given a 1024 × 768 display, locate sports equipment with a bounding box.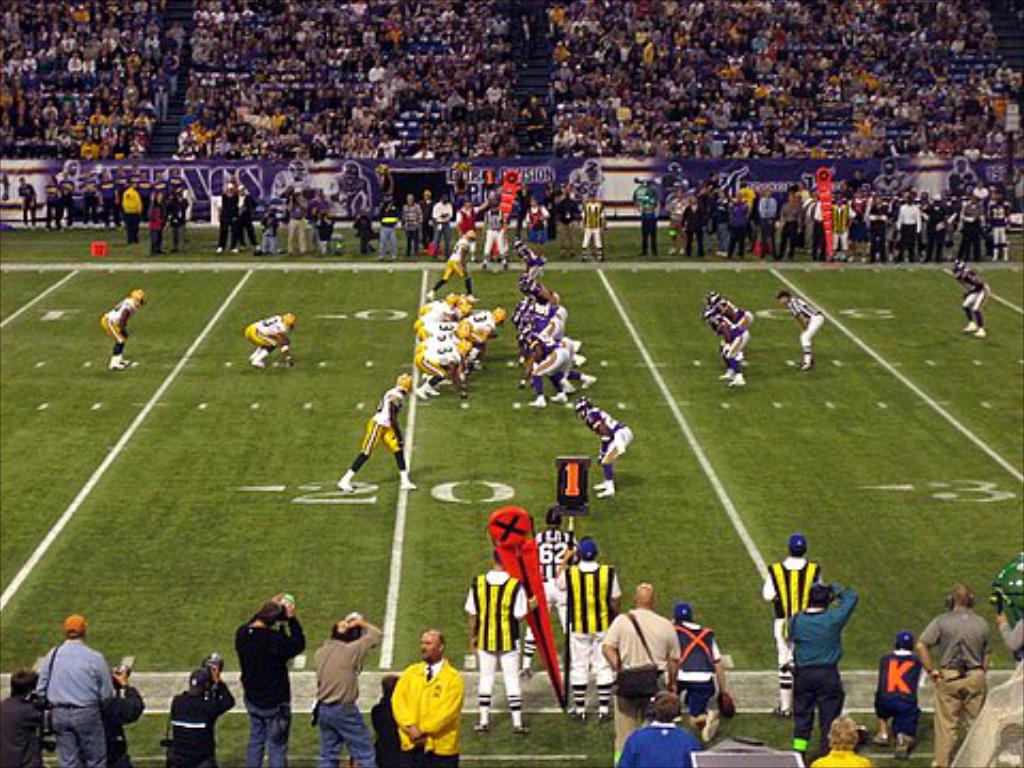
Located: [x1=702, y1=290, x2=721, y2=305].
